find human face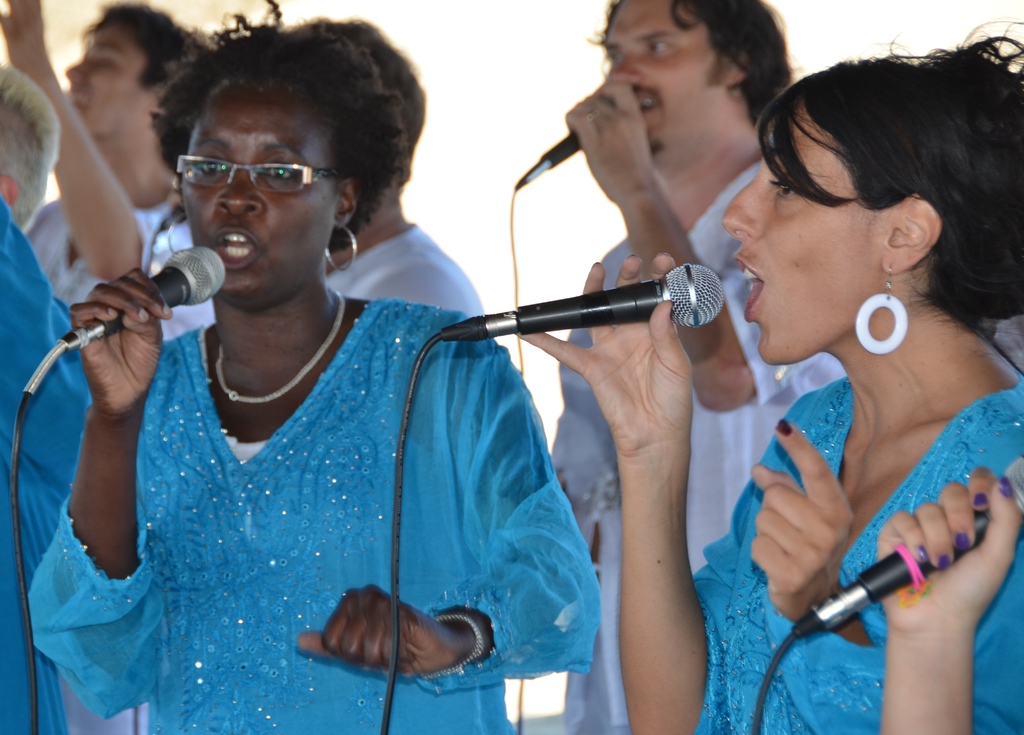
bbox=[606, 0, 717, 162]
